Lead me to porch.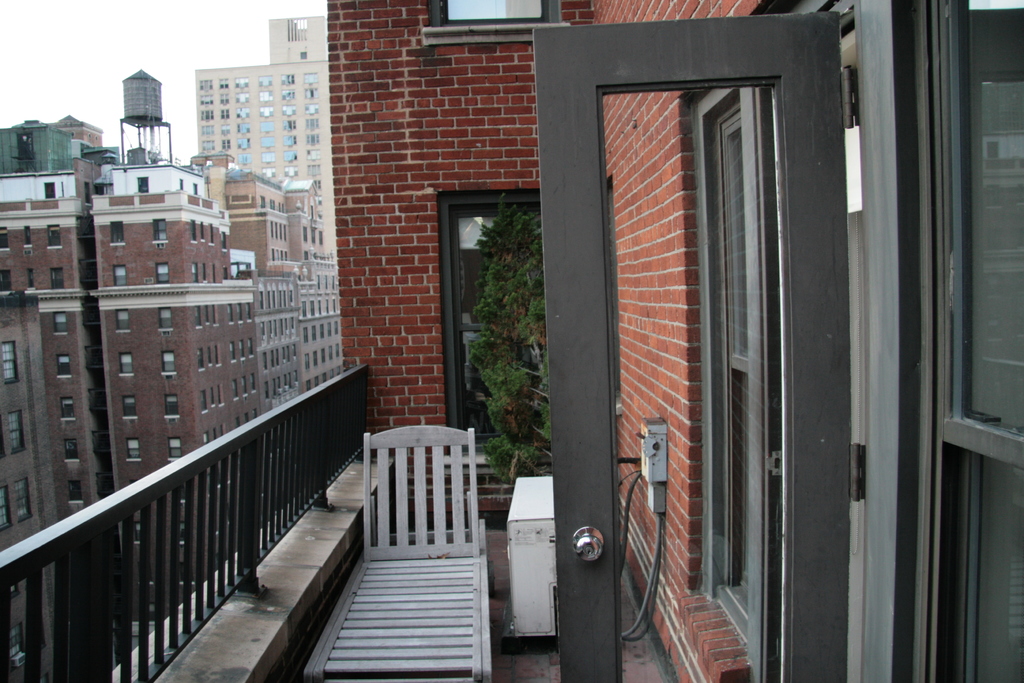
Lead to 0/361/708/682.
